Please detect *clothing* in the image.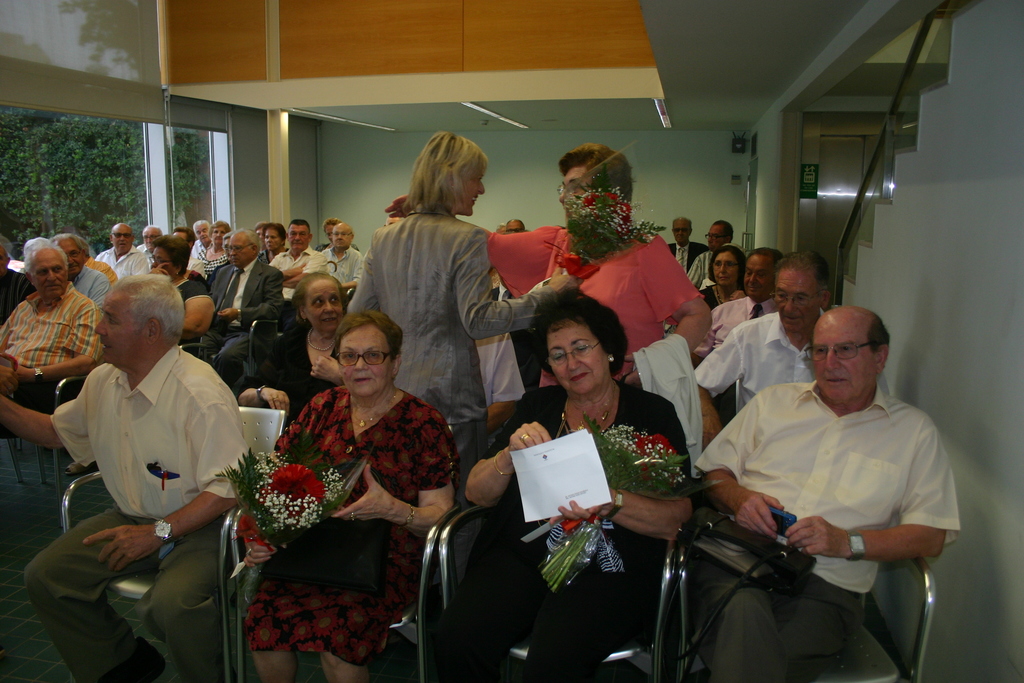
(x1=259, y1=248, x2=273, y2=265).
